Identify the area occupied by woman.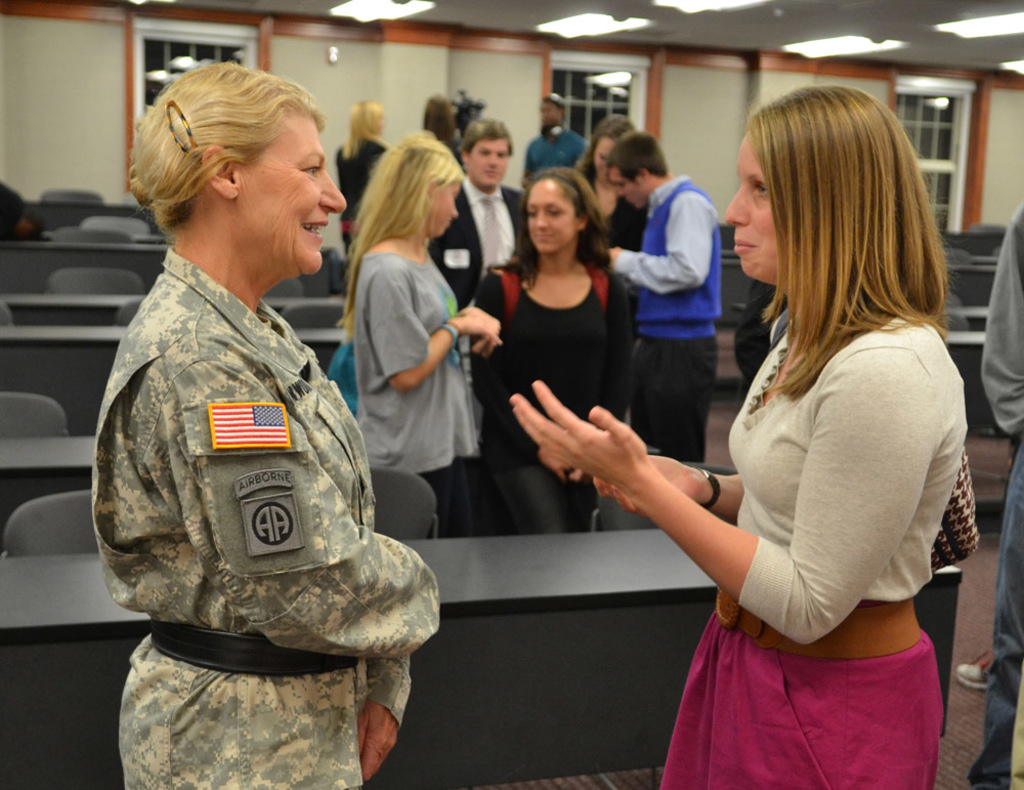
Area: locate(87, 69, 440, 789).
